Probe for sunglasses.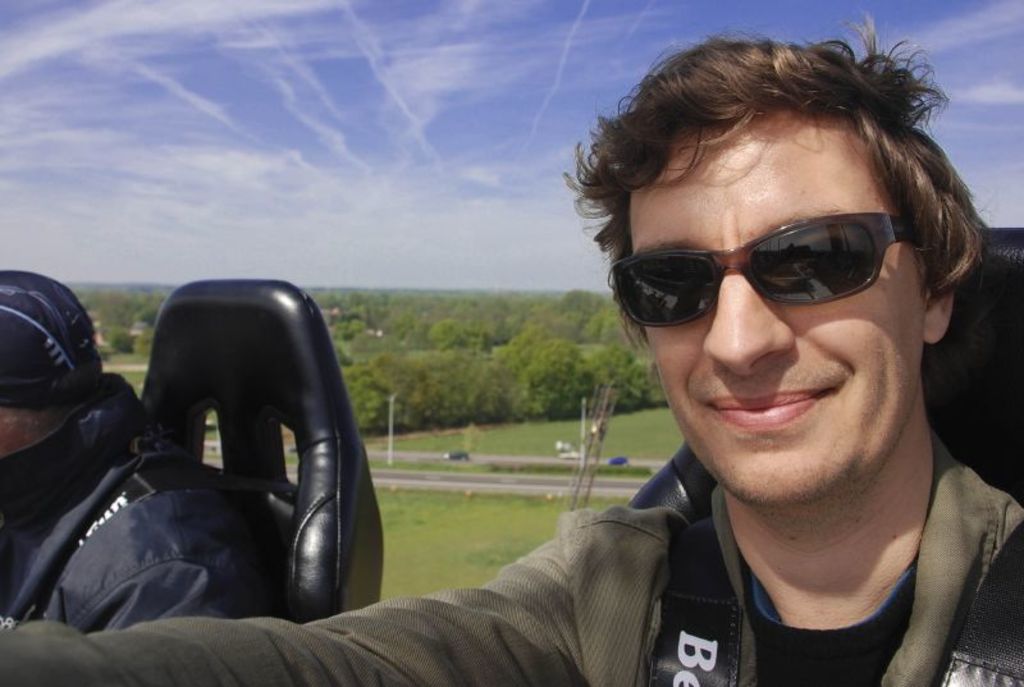
Probe result: (x1=608, y1=212, x2=928, y2=329).
